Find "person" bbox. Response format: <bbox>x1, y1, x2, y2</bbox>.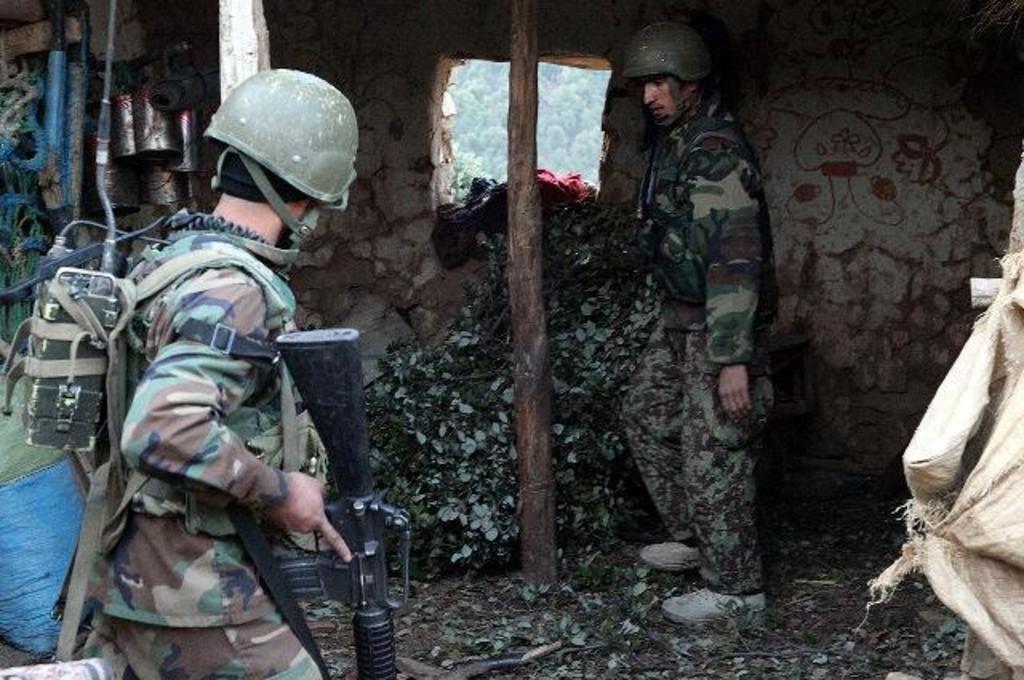
<bbox>611, 19, 771, 627</bbox>.
